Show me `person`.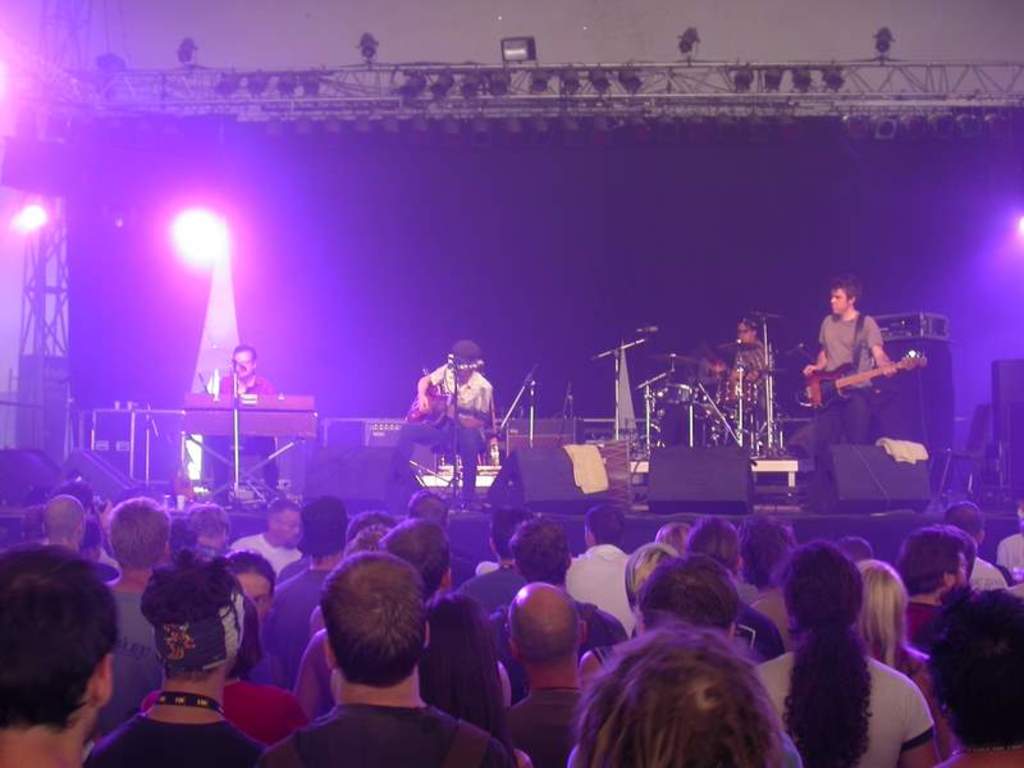
`person` is here: bbox=[83, 493, 180, 753].
